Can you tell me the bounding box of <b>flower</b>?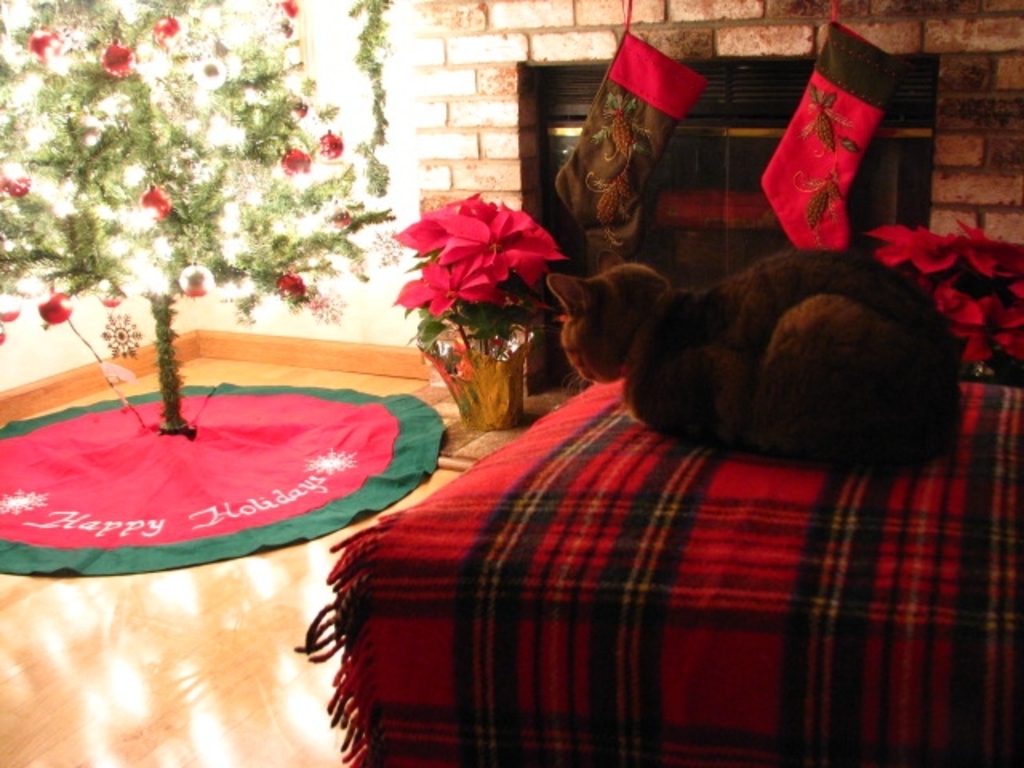
<bbox>142, 187, 171, 219</bbox>.
